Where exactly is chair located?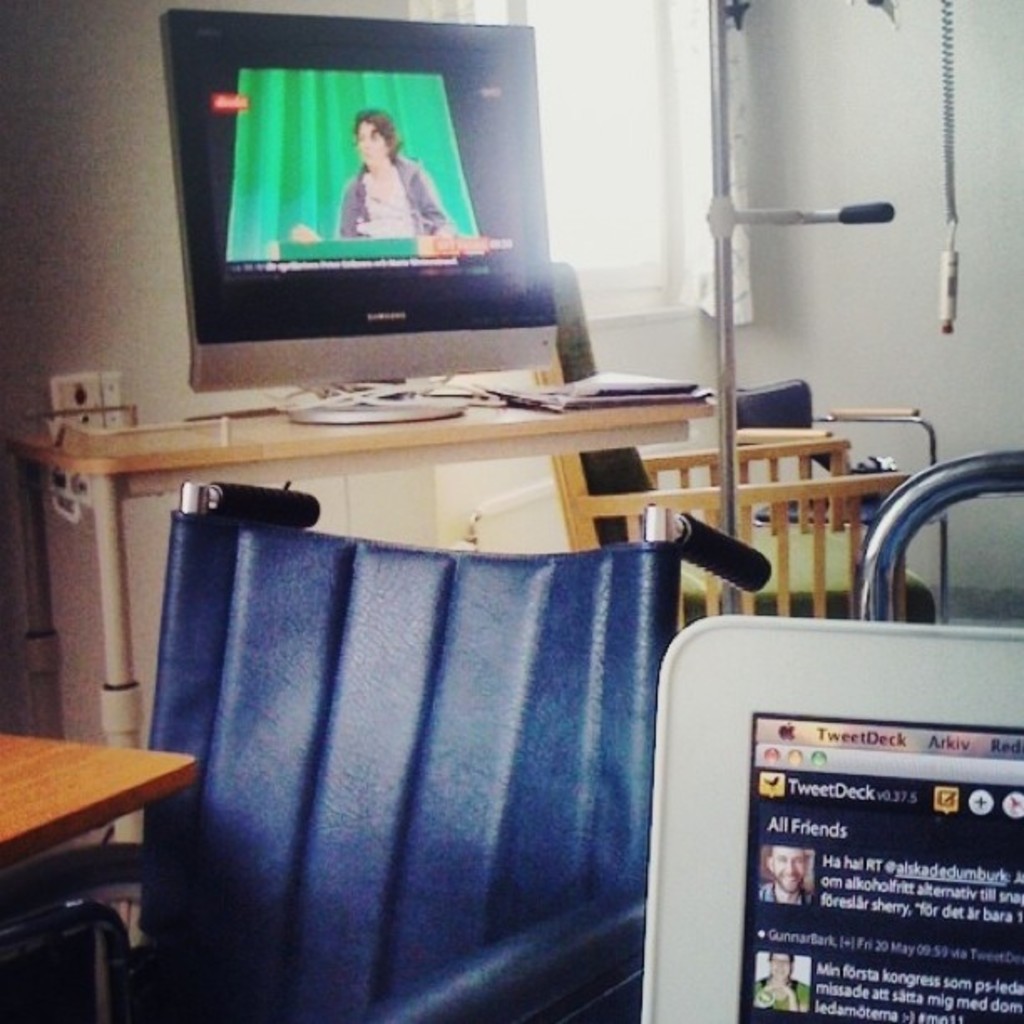
Its bounding box is box=[142, 485, 745, 1023].
